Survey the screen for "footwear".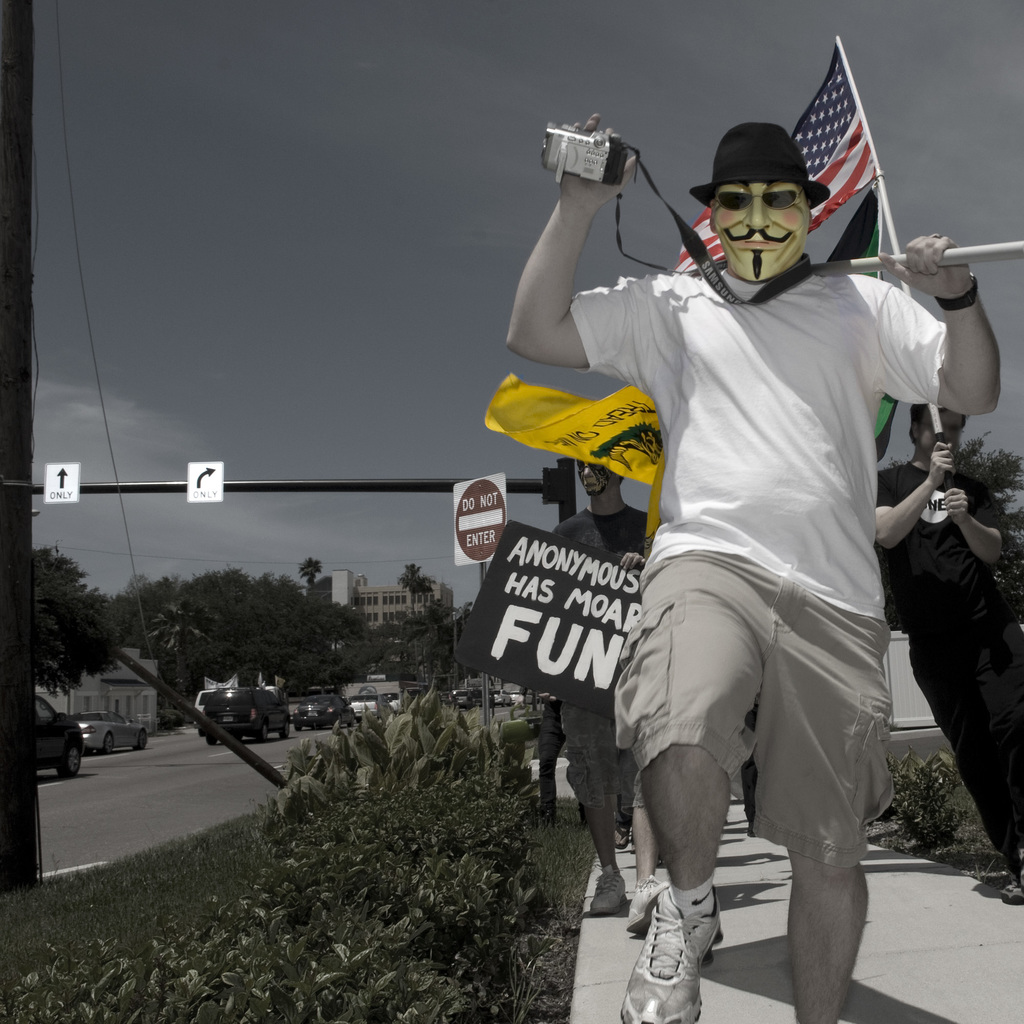
Survey found: [x1=615, y1=813, x2=631, y2=853].
